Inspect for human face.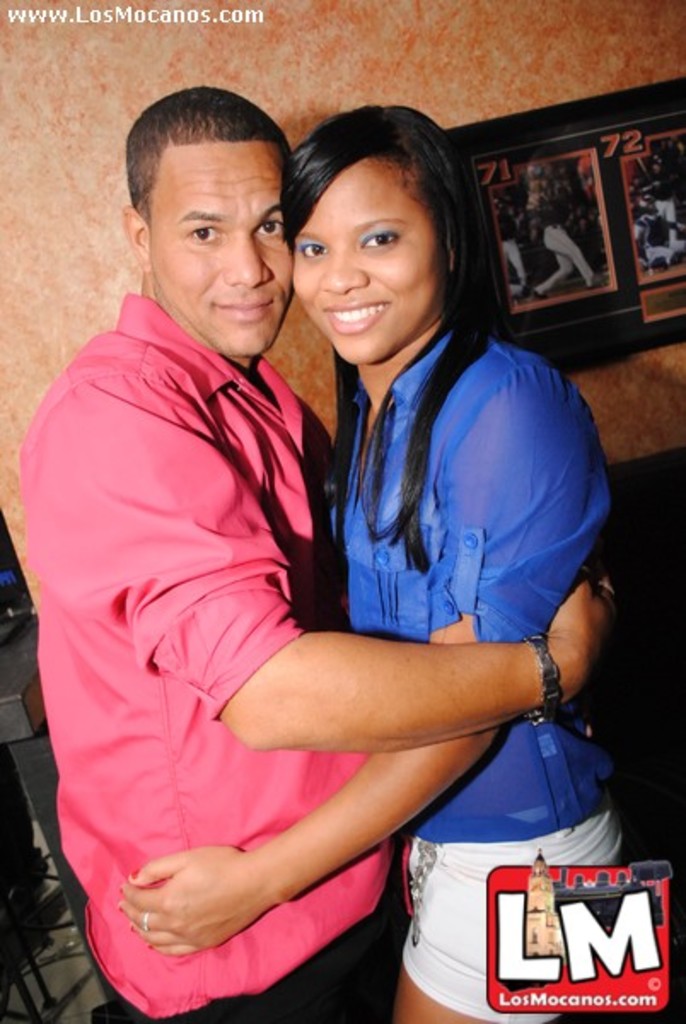
Inspection: box=[150, 140, 292, 352].
